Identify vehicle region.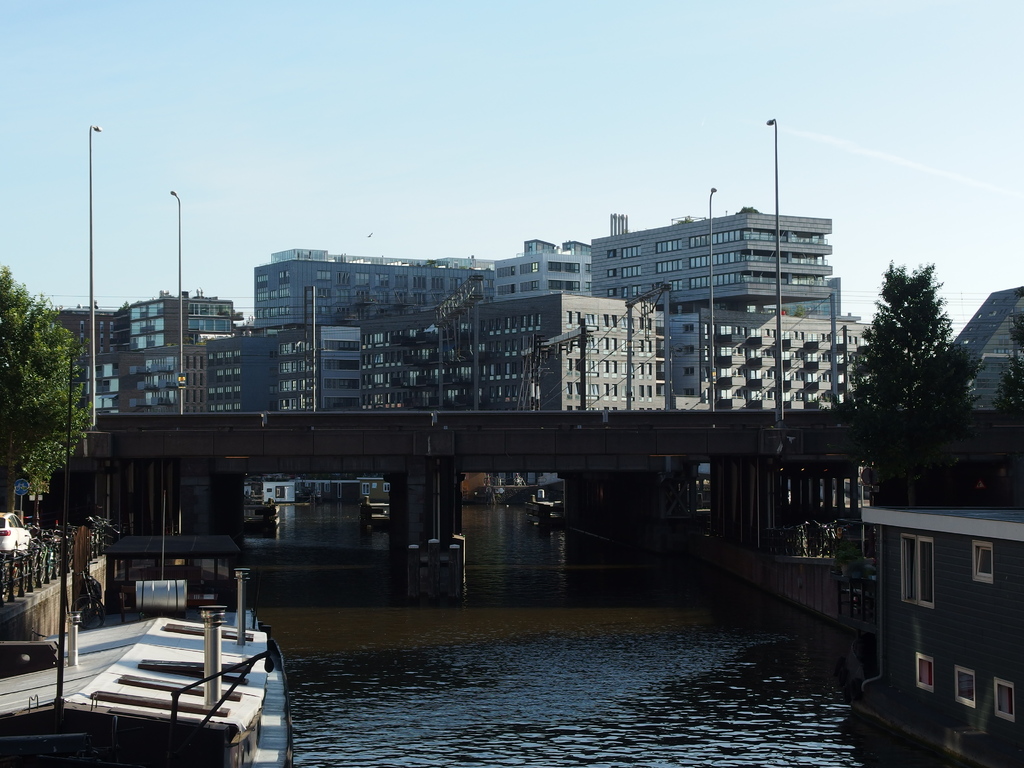
Region: (x1=0, y1=515, x2=38, y2=556).
